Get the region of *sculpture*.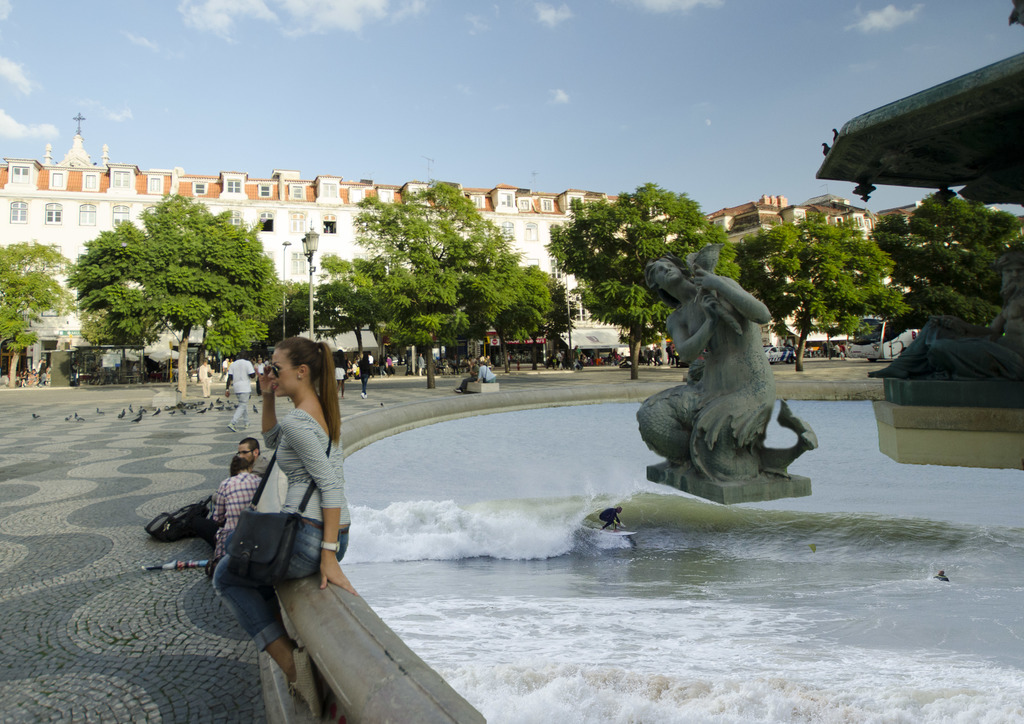
box(866, 242, 1023, 406).
